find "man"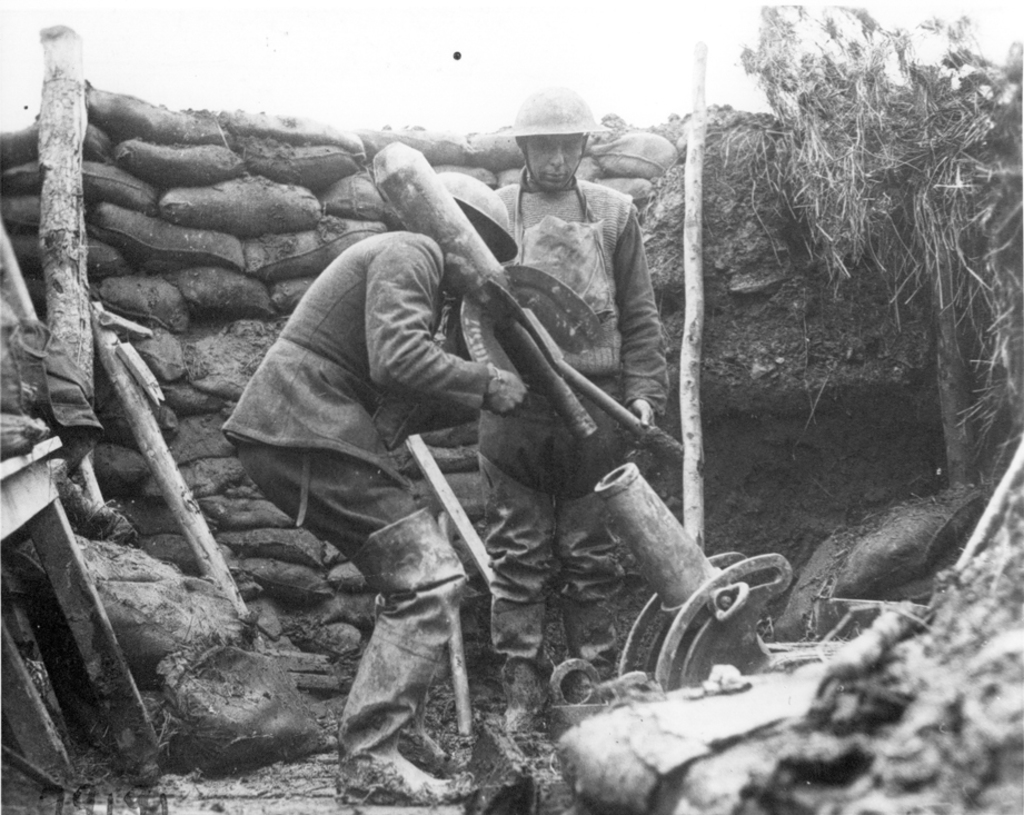
crop(241, 143, 547, 796)
